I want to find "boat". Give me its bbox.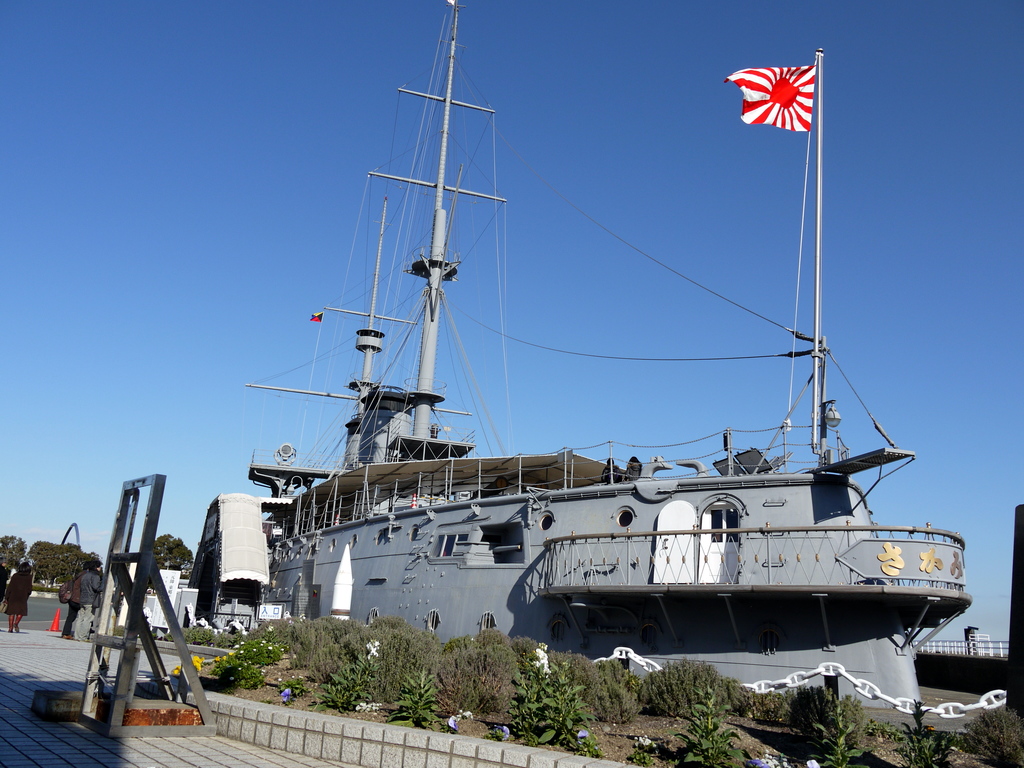
crop(250, 0, 972, 710).
